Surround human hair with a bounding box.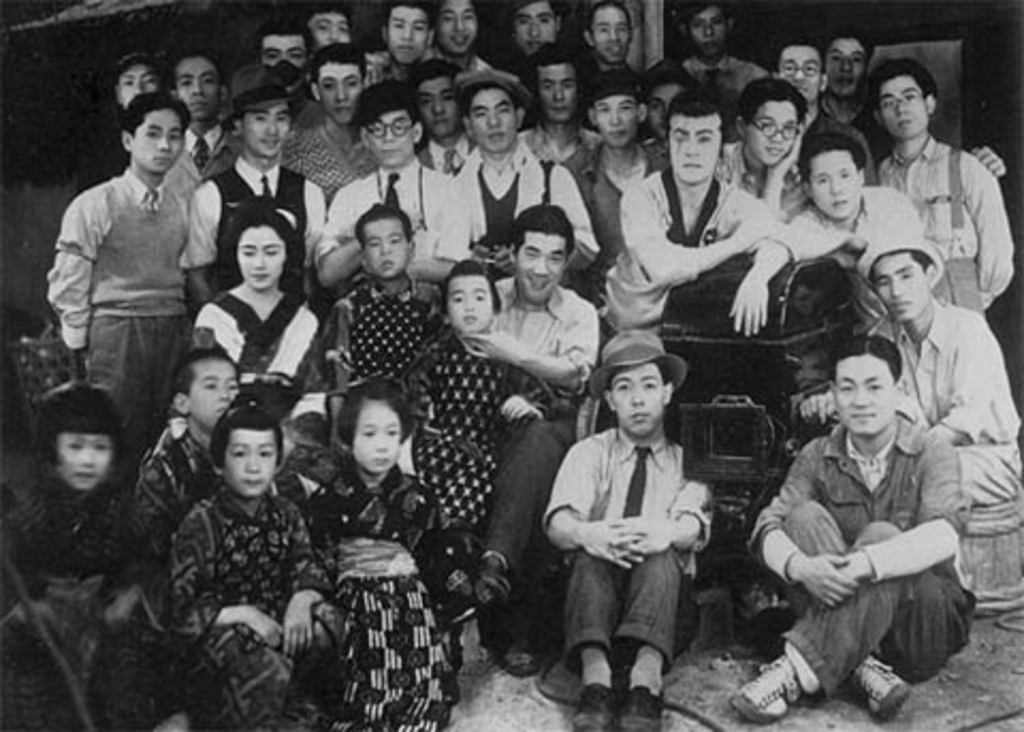
(870, 248, 939, 290).
